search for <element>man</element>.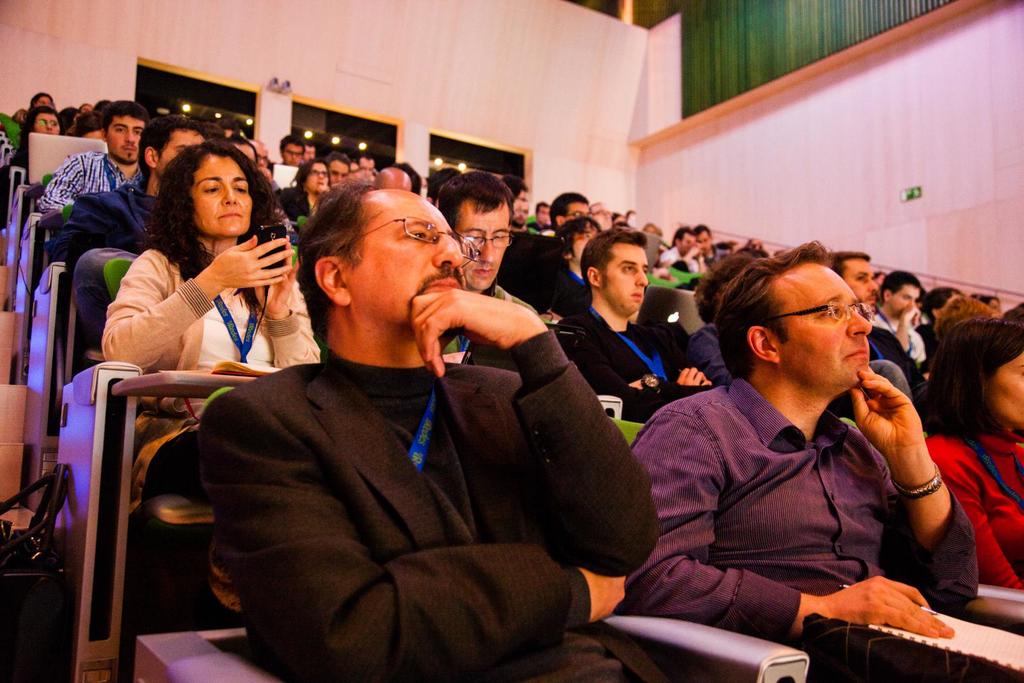
Found at locate(348, 159, 362, 180).
